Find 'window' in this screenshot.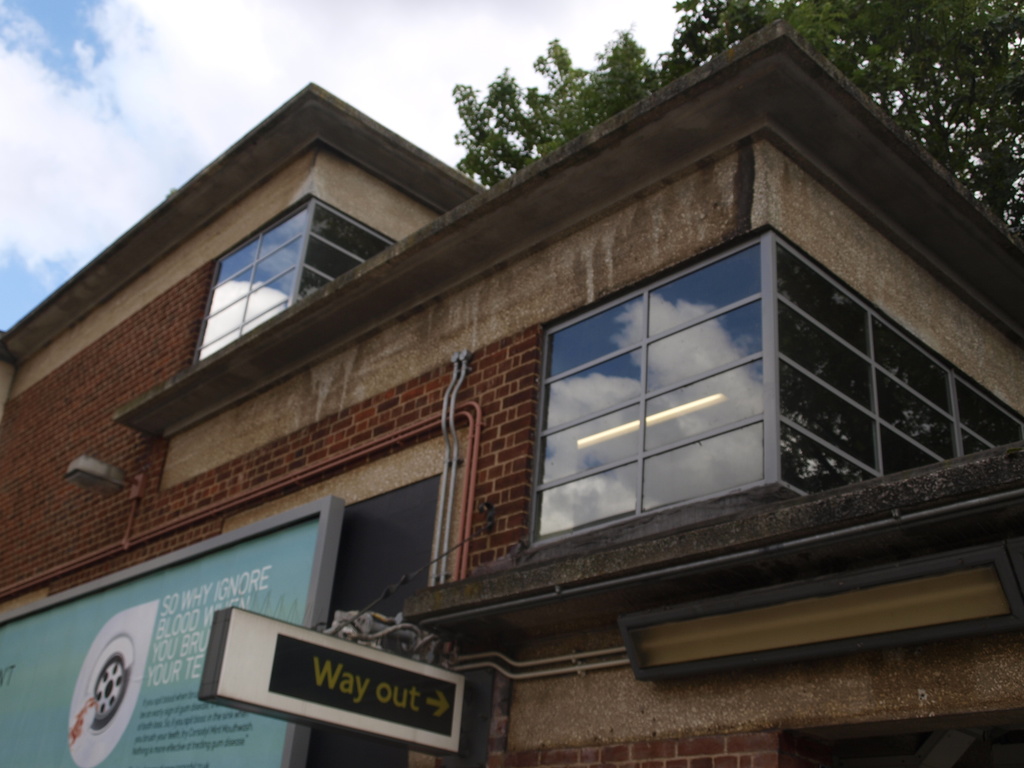
The bounding box for 'window' is {"x1": 805, "y1": 317, "x2": 1022, "y2": 497}.
